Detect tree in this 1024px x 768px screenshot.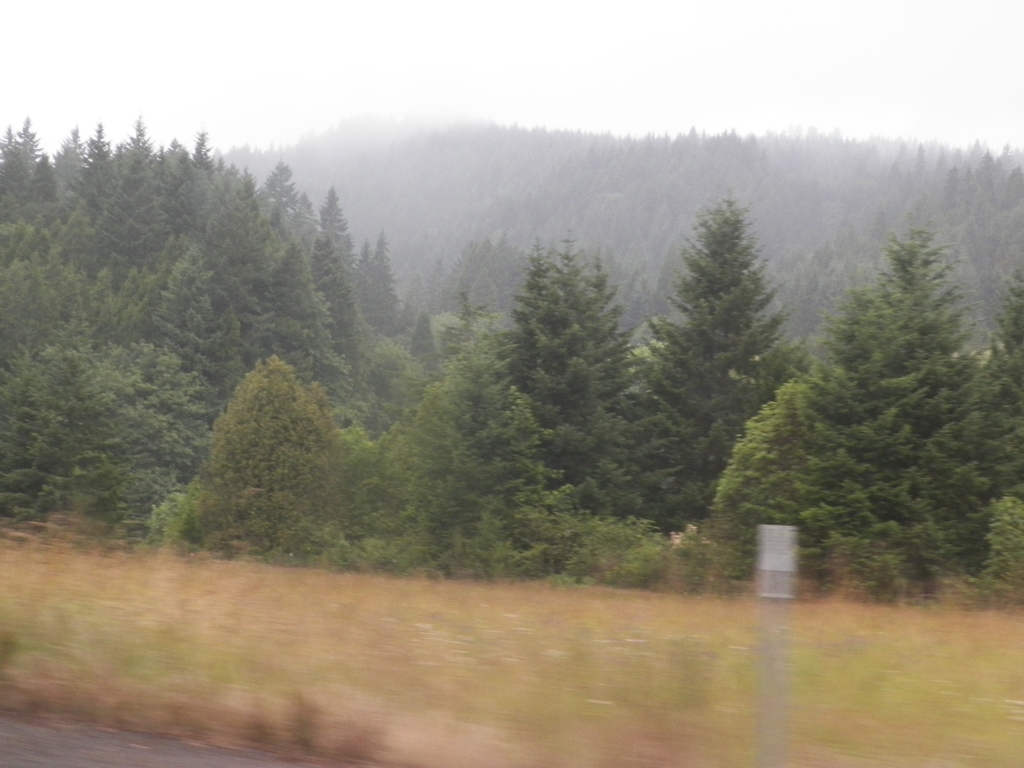
Detection: (687, 360, 855, 607).
